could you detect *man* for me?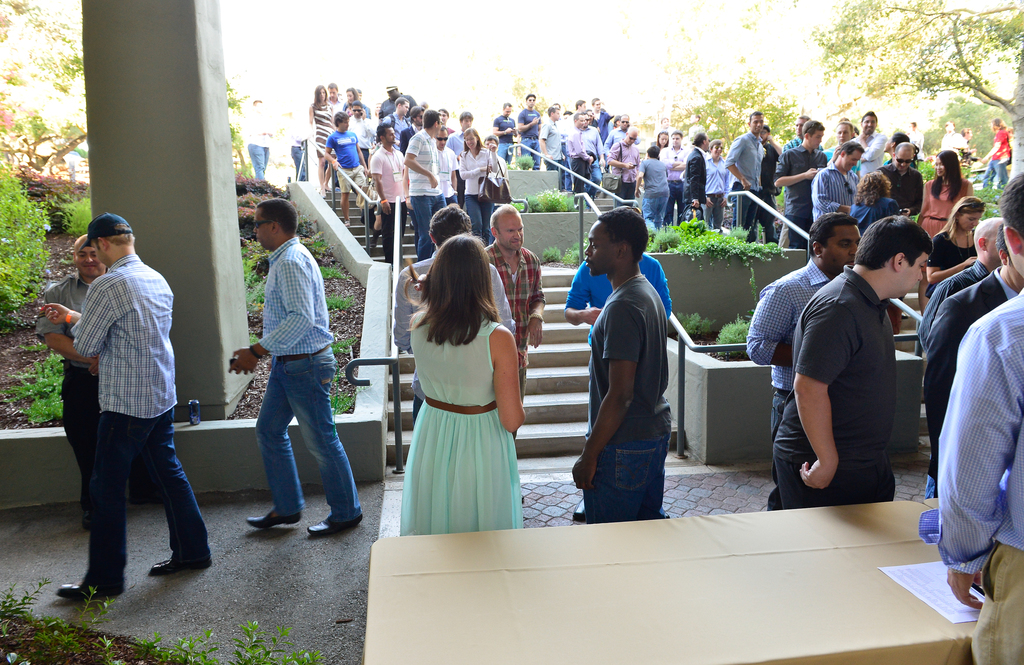
Detection result: <region>609, 117, 636, 149</region>.
